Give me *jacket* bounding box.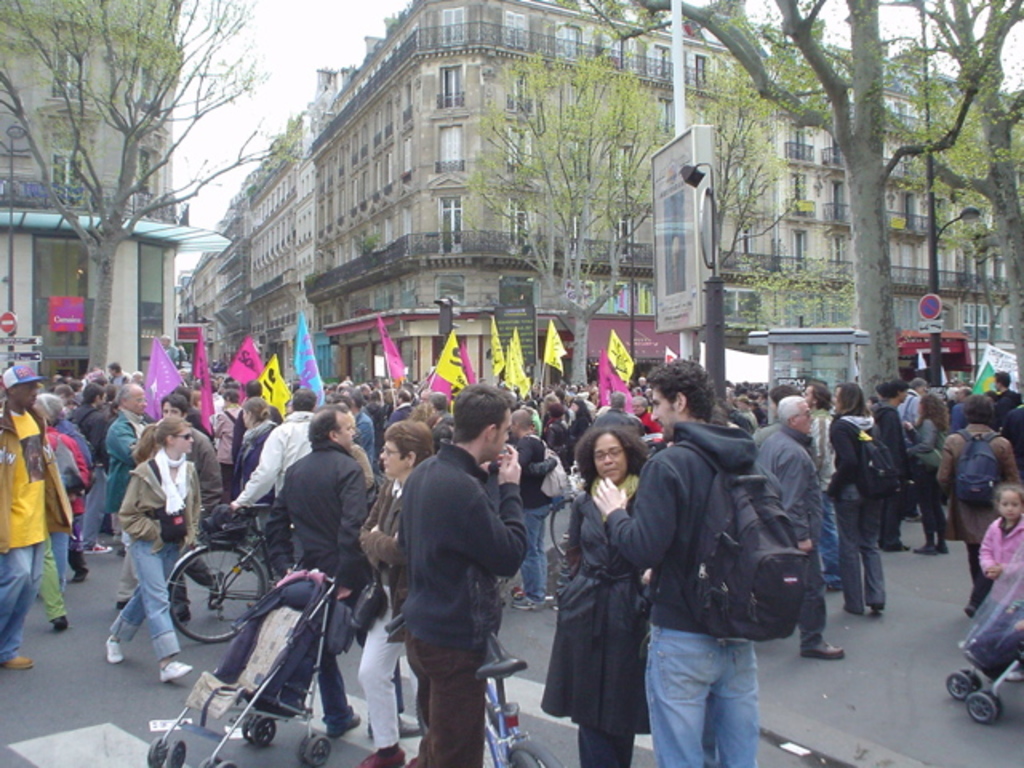
486, 432, 550, 510.
